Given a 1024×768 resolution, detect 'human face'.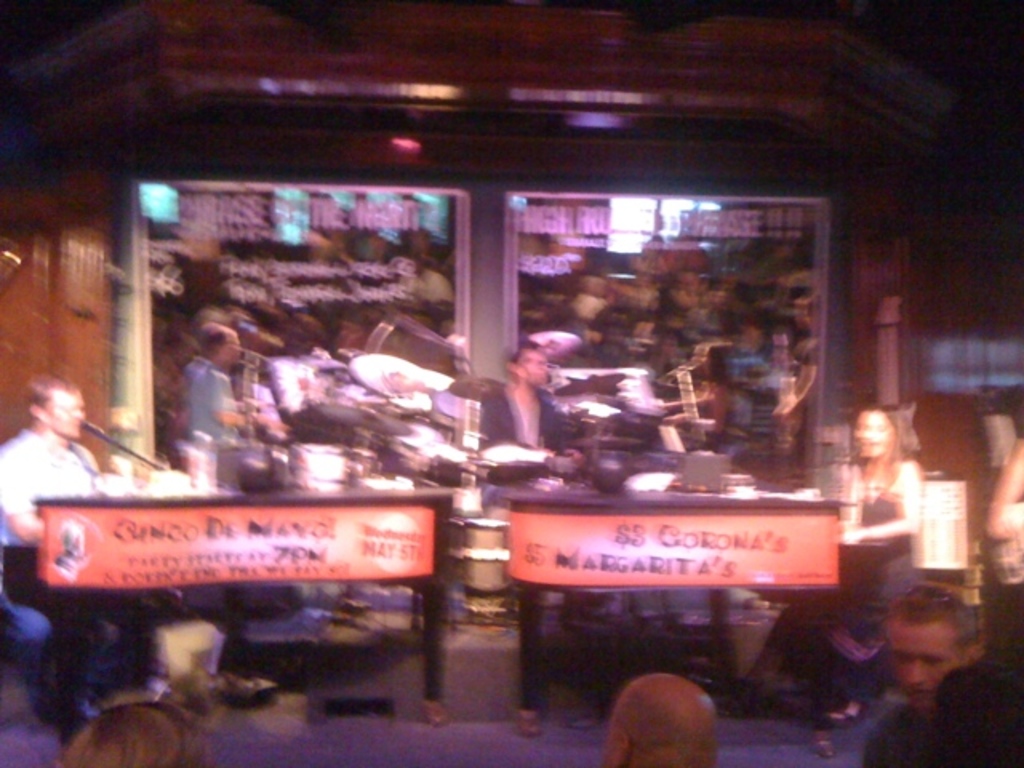
<box>520,354,549,384</box>.
